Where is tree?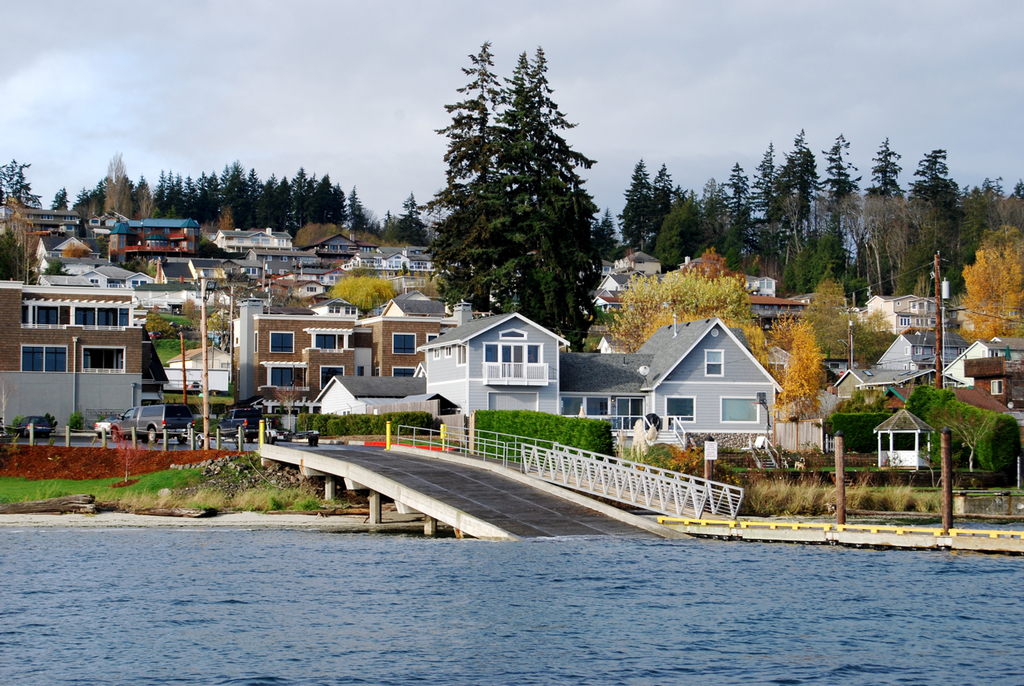
detection(979, 414, 1023, 482).
